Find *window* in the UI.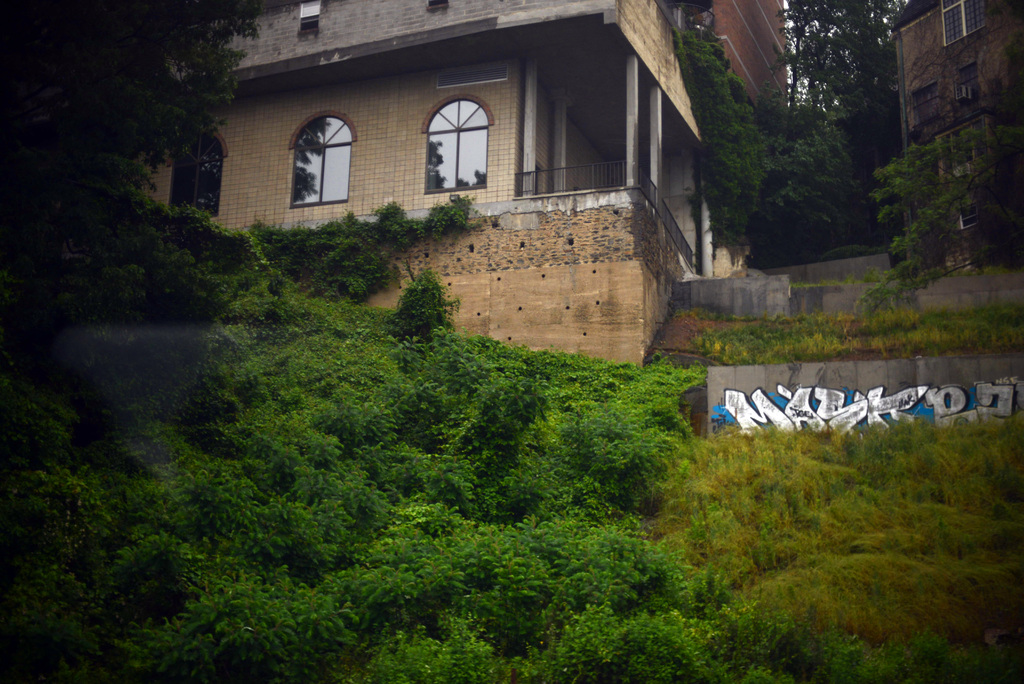
UI element at {"left": 297, "top": 0, "right": 321, "bottom": 33}.
